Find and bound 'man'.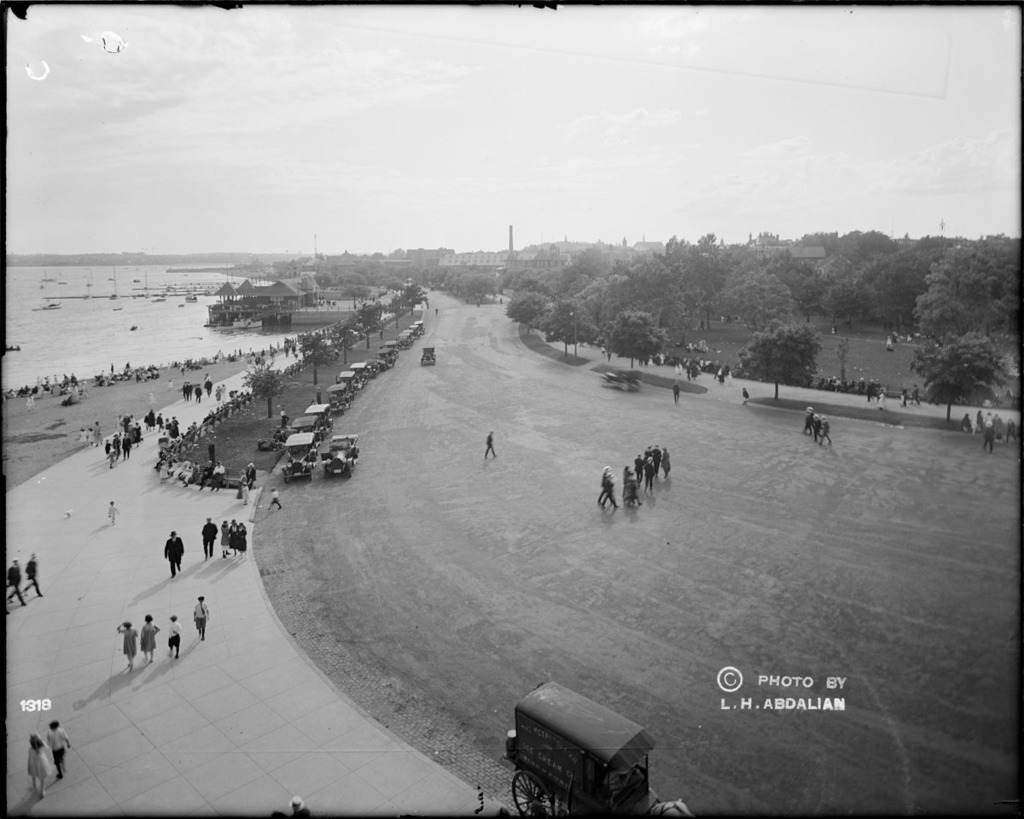
Bound: pyautogui.locateOnScreen(288, 794, 311, 818).
